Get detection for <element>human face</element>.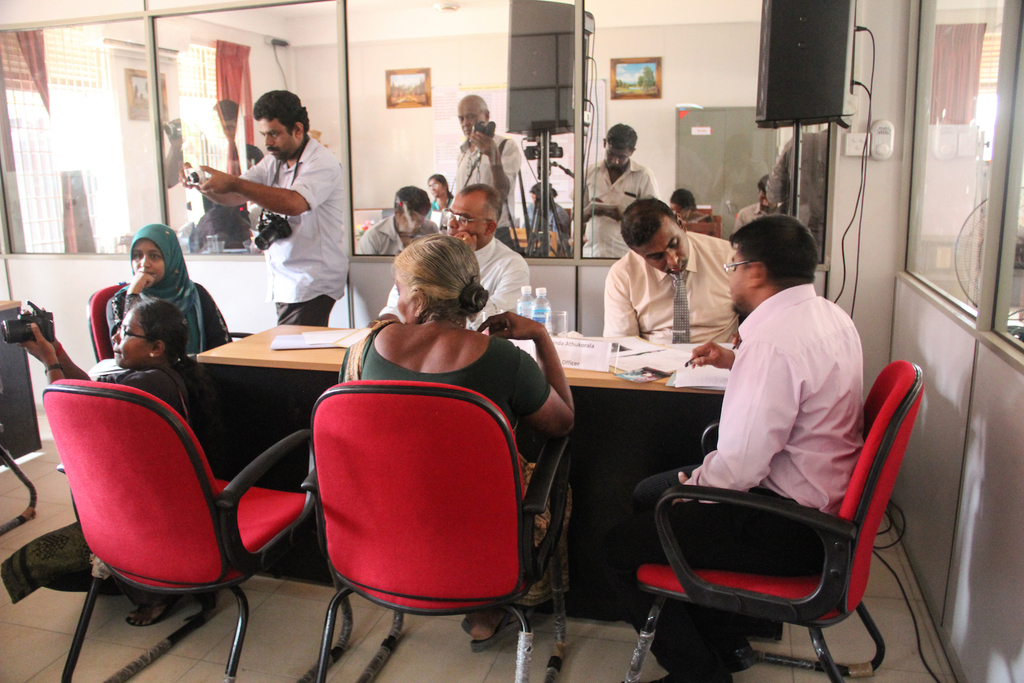
Detection: <bbox>605, 140, 632, 170</bbox>.
